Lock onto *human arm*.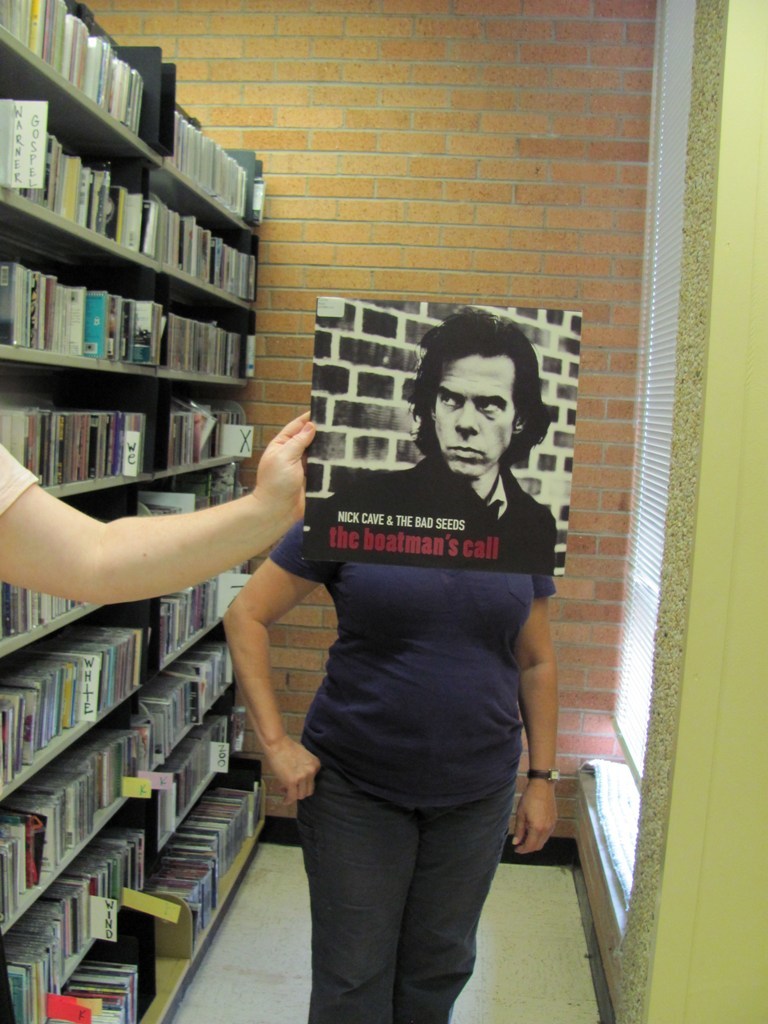
Locked: [508, 568, 565, 854].
